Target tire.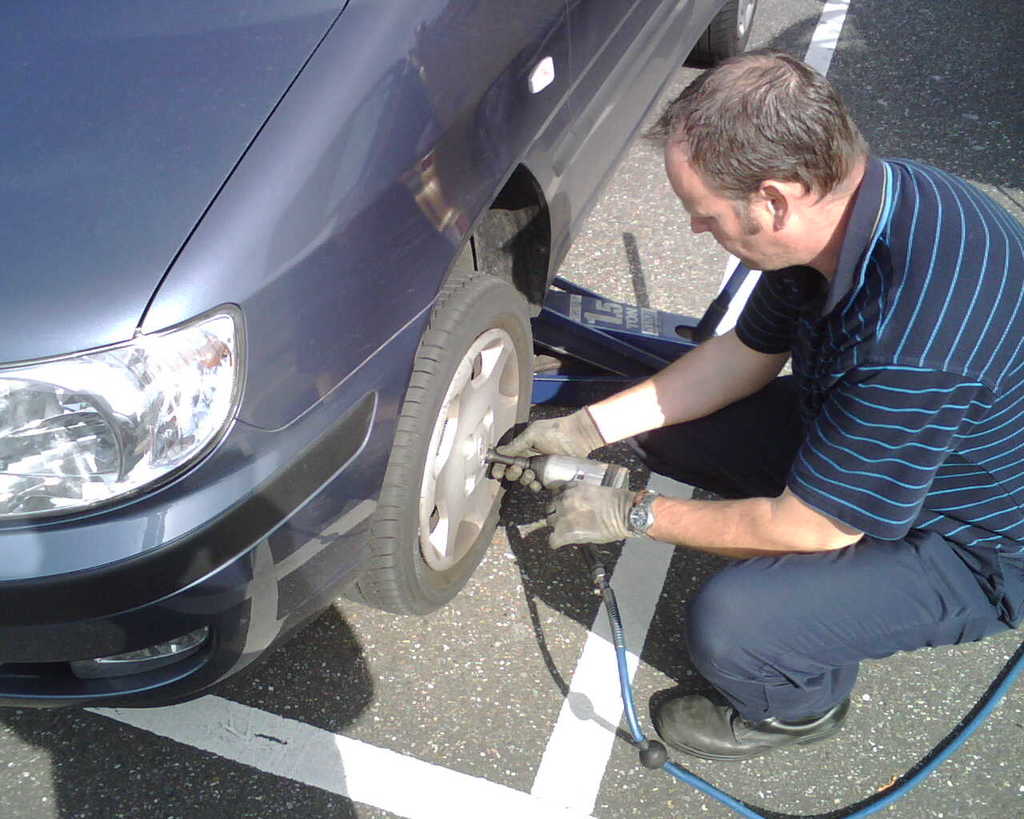
Target region: rect(680, 1, 766, 63).
